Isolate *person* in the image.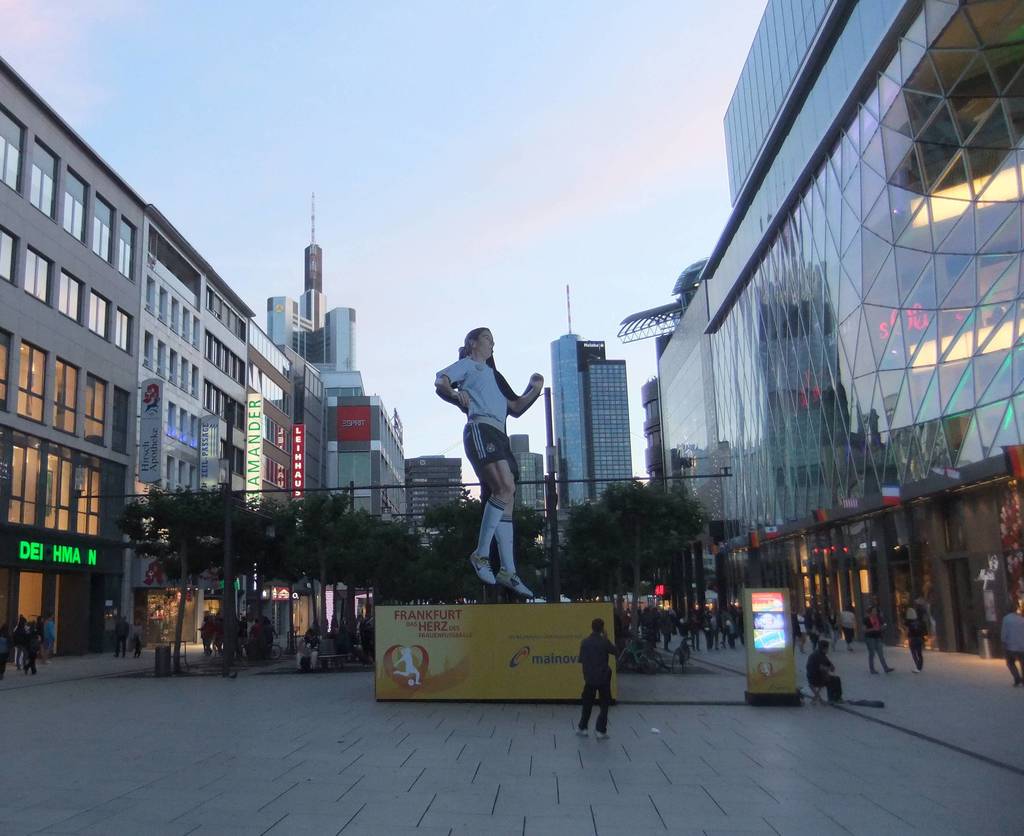
Isolated region: l=893, t=582, r=938, b=673.
